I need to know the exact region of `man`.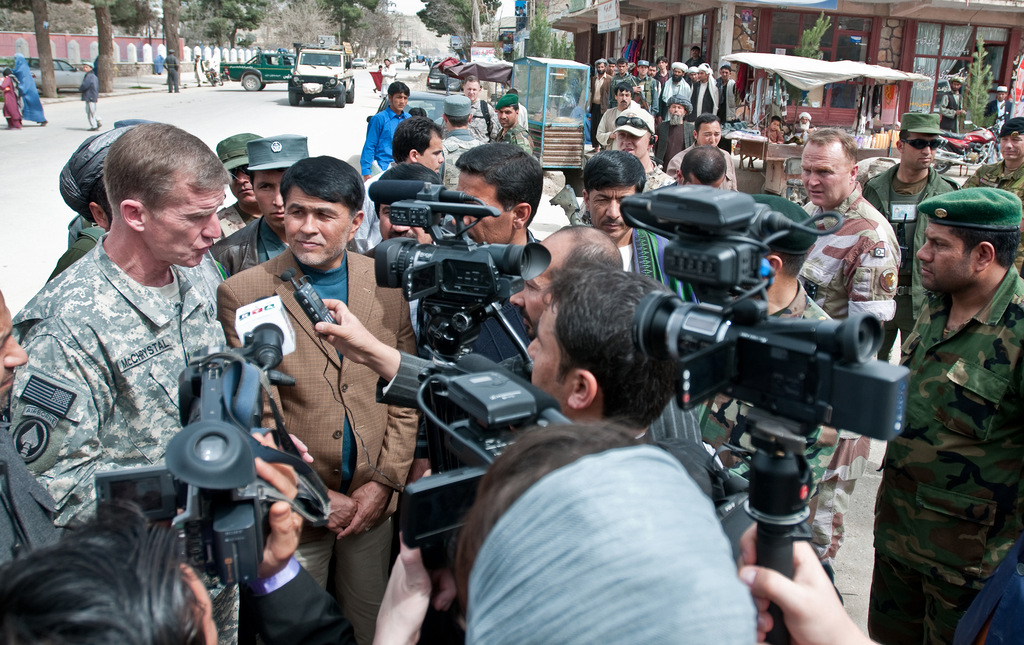
Region: [434, 91, 485, 192].
